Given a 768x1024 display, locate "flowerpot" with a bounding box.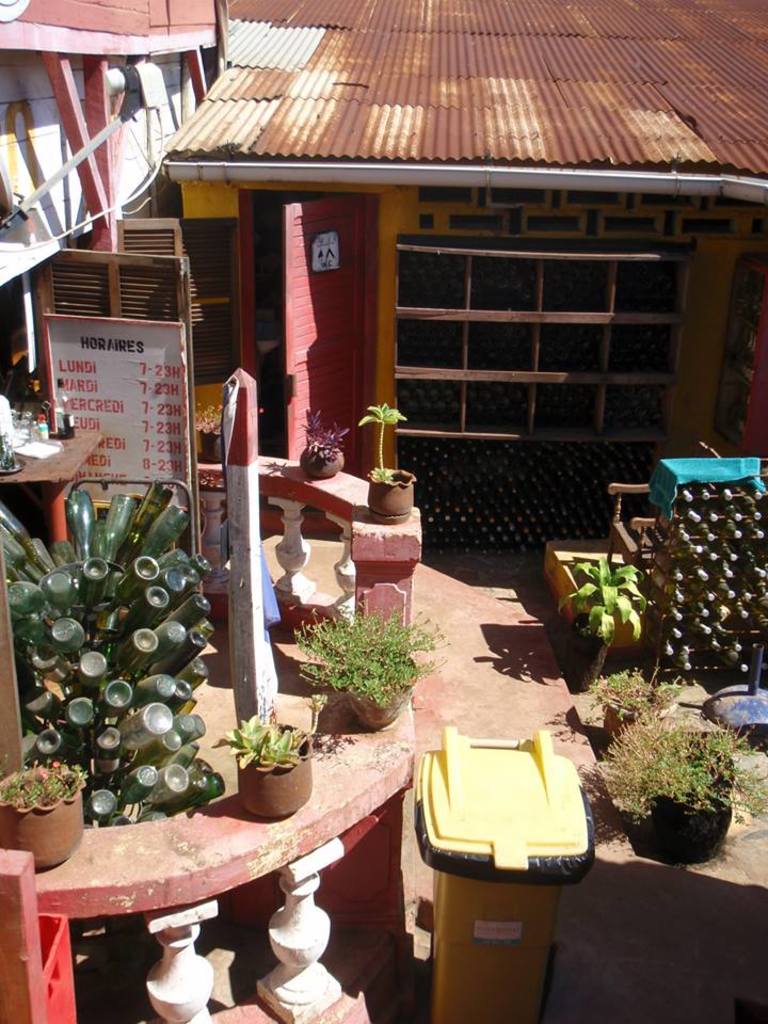
Located: <region>302, 439, 343, 480</region>.
